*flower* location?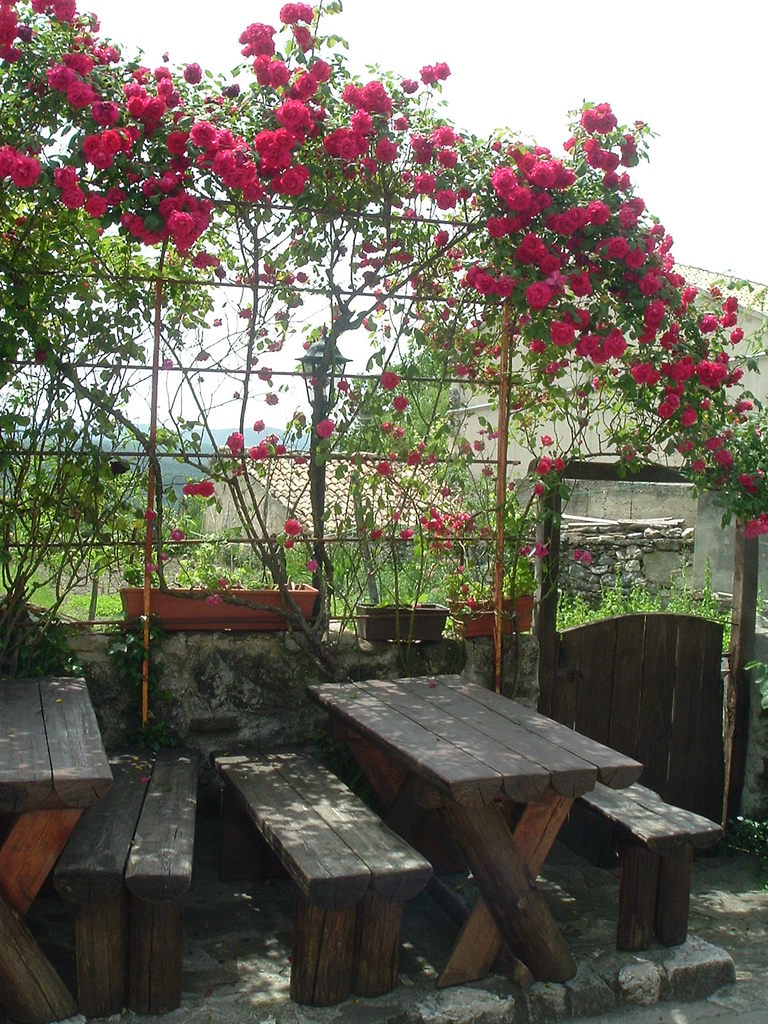
(left=296, top=52, right=335, bottom=94)
